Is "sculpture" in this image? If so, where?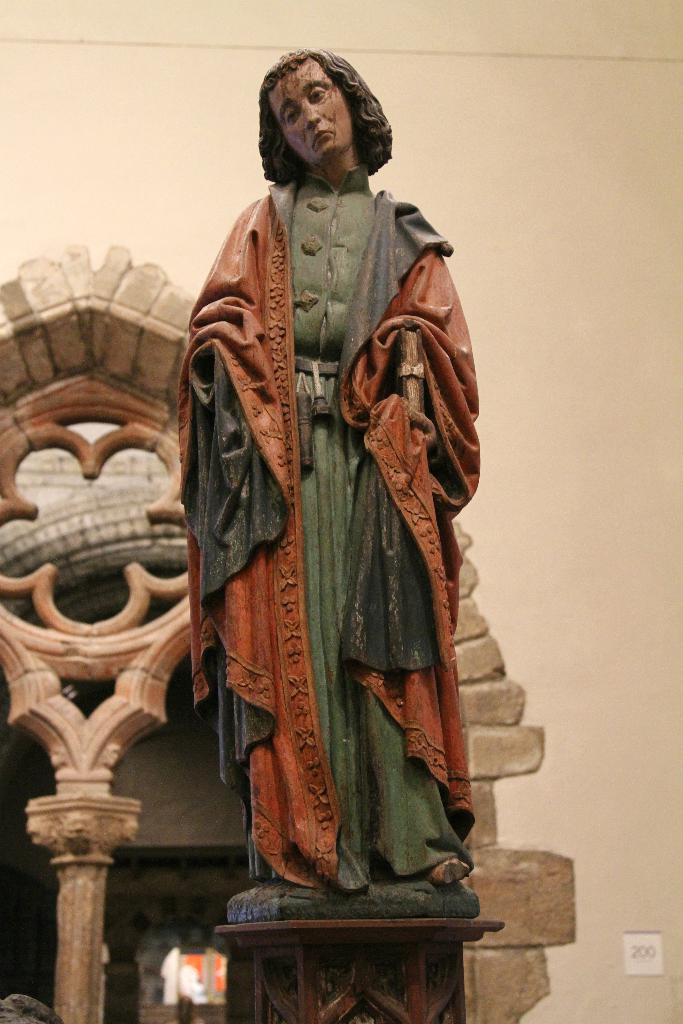
Yes, at 122,99,498,963.
